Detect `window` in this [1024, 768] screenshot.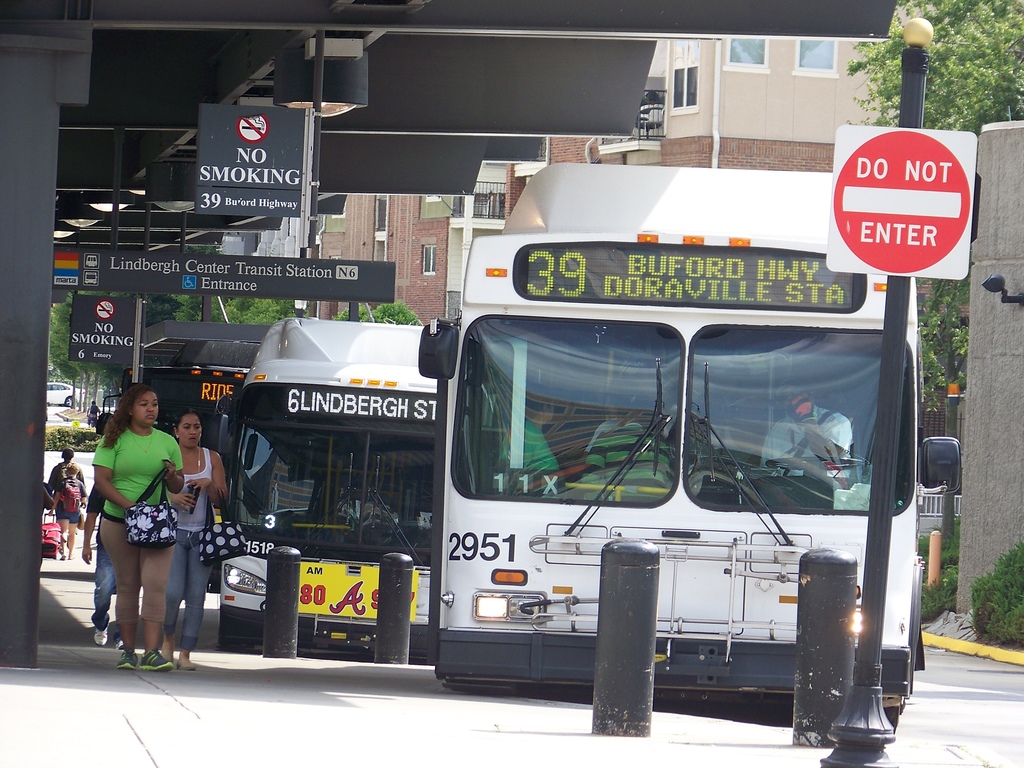
Detection: locate(794, 40, 835, 77).
